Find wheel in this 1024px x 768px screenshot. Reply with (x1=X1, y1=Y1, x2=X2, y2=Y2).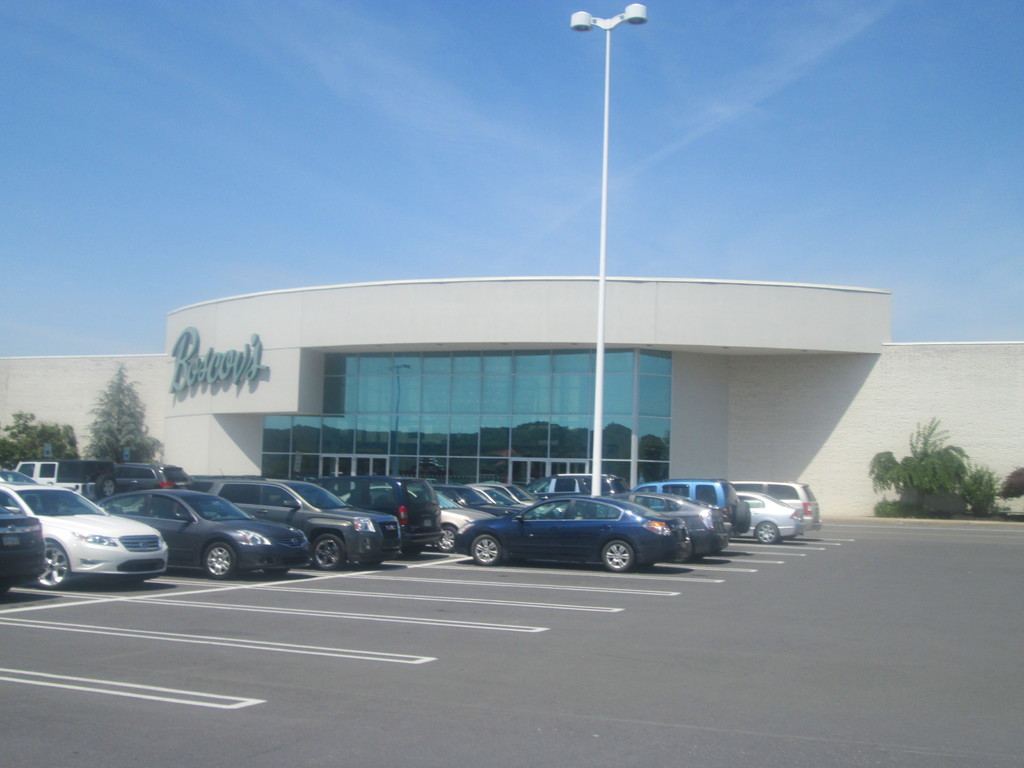
(x1=602, y1=541, x2=634, y2=571).
